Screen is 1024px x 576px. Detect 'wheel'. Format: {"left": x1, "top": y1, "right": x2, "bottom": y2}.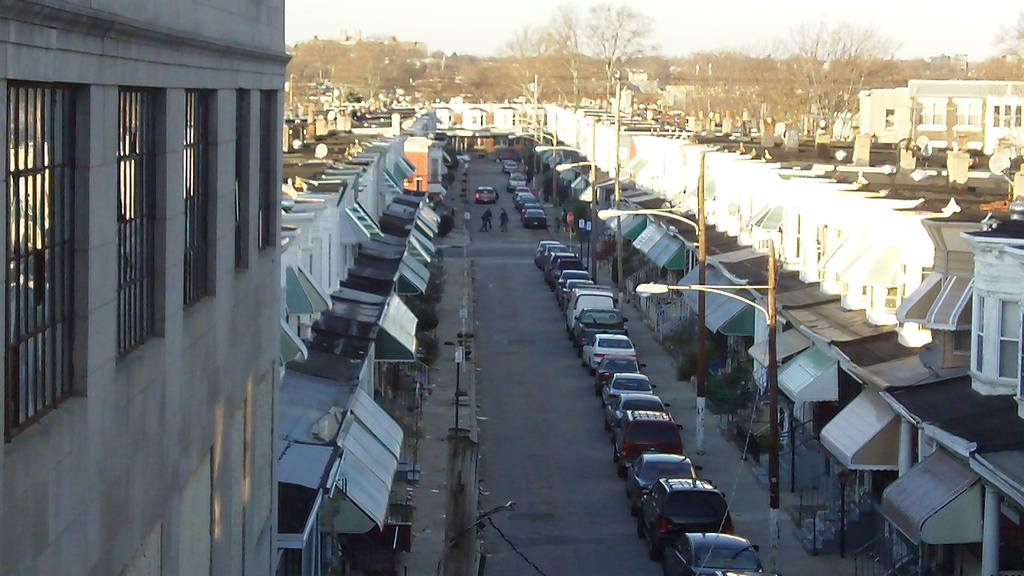
{"left": 626, "top": 484, "right": 631, "bottom": 497}.
